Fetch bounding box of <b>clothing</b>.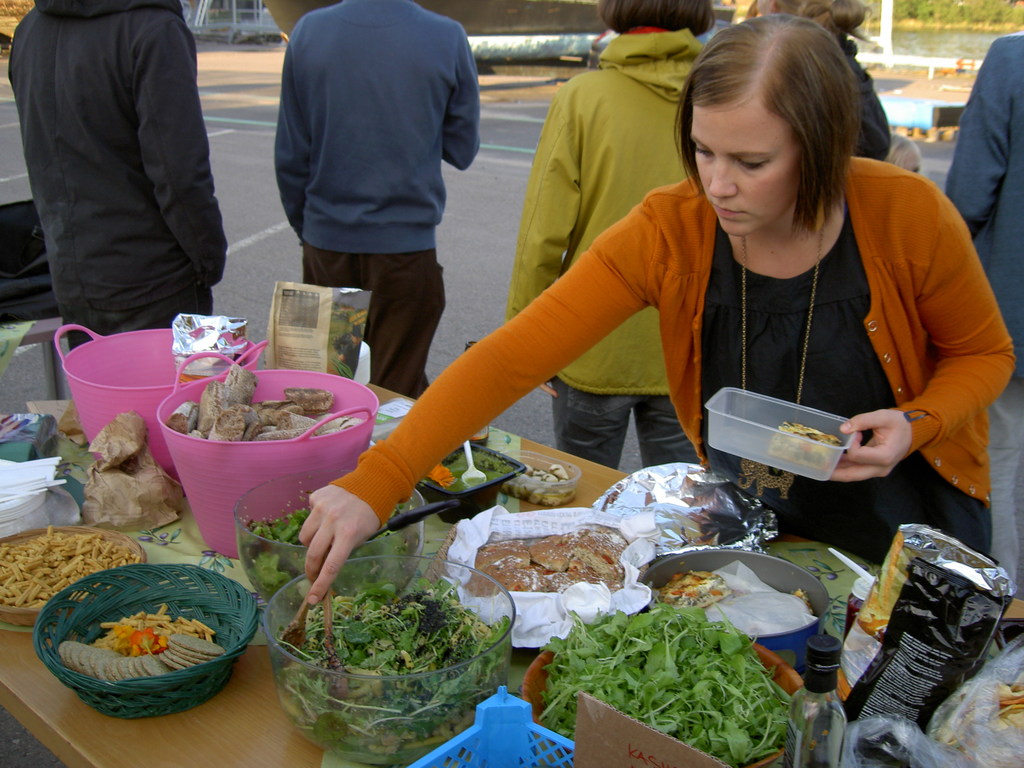
Bbox: [332, 154, 1017, 564].
